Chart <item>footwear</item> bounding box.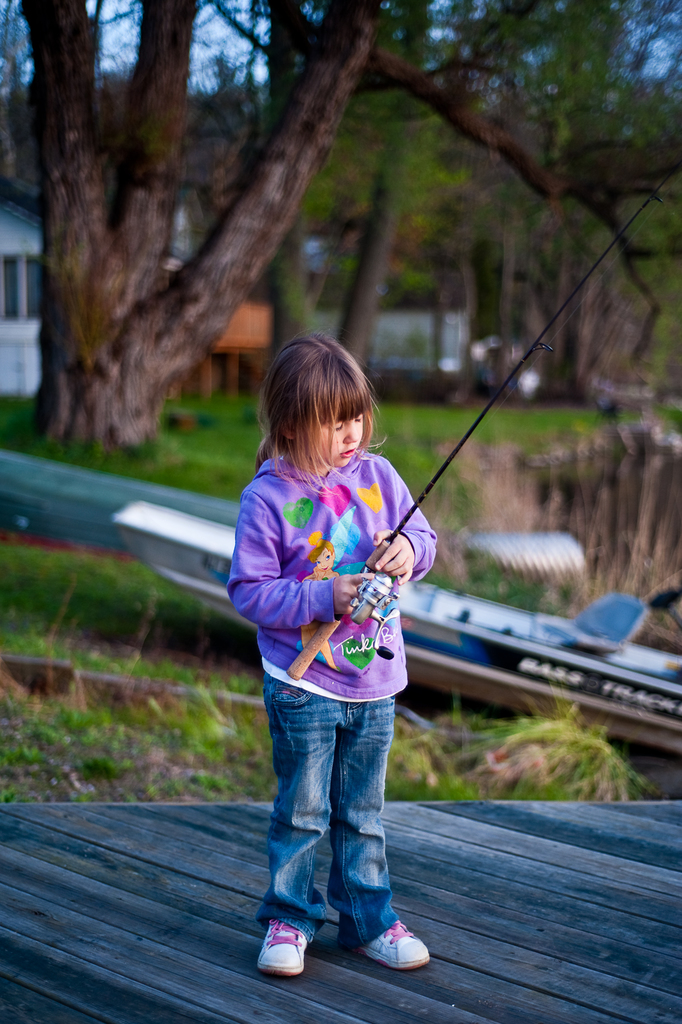
Charted: detection(361, 918, 433, 974).
